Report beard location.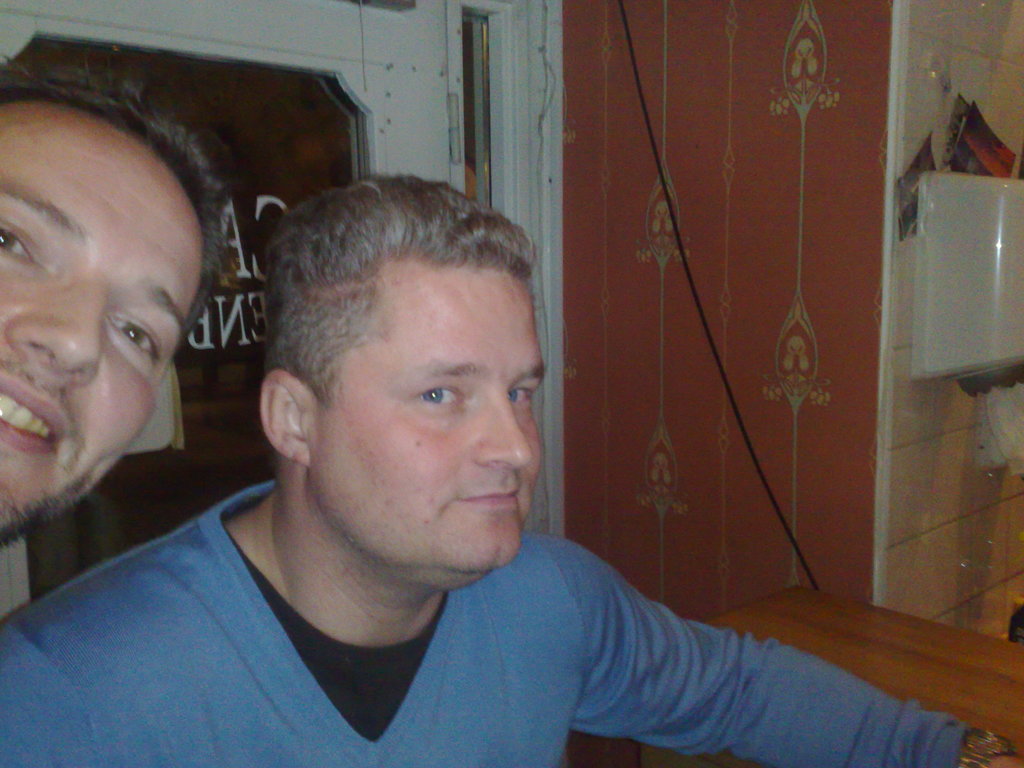
Report: BBox(0, 472, 97, 550).
